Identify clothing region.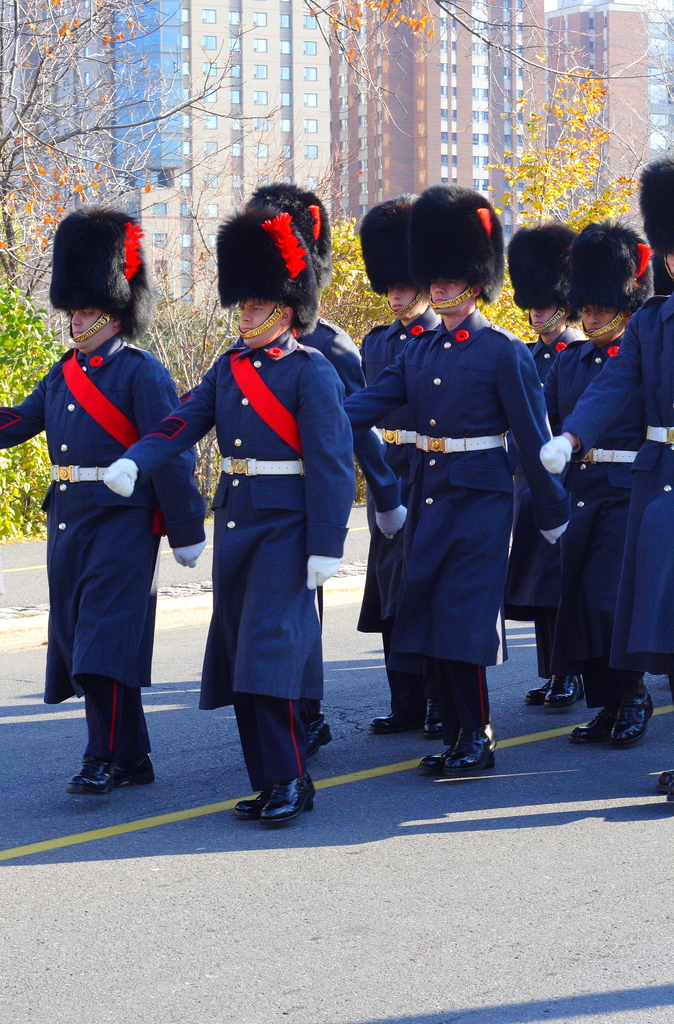
Region: left=542, top=331, right=646, bottom=690.
